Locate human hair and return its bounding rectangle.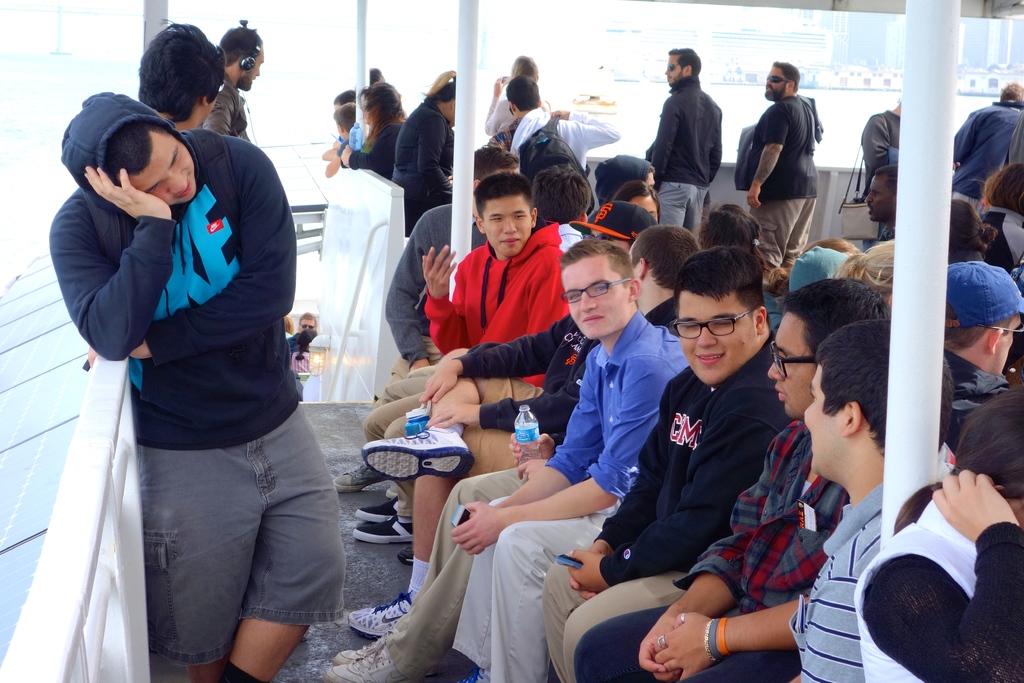
Rect(772, 56, 799, 92).
